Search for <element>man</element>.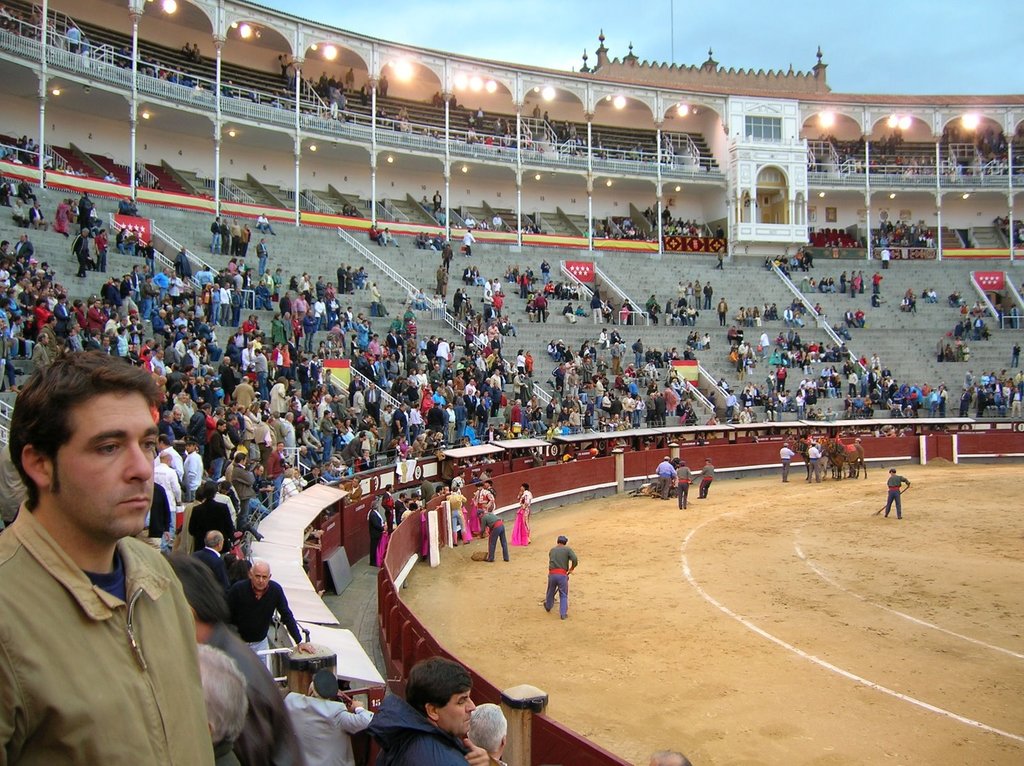
Found at {"x1": 169, "y1": 556, "x2": 300, "y2": 765}.
